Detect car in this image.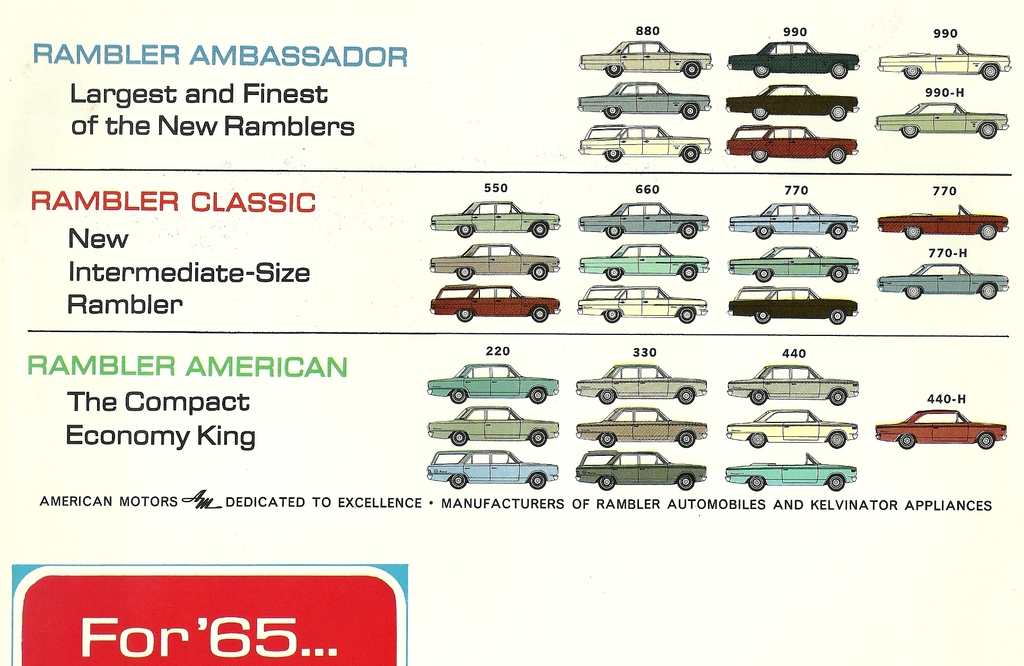
Detection: 429:242:563:285.
